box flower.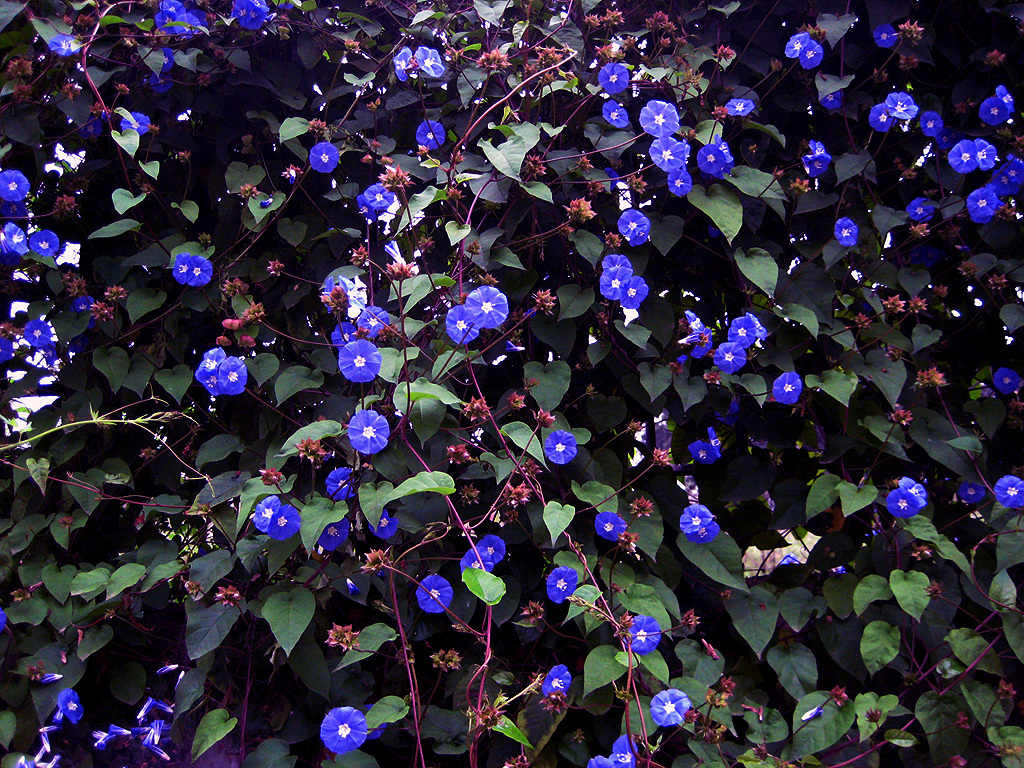
(x1=902, y1=362, x2=949, y2=387).
